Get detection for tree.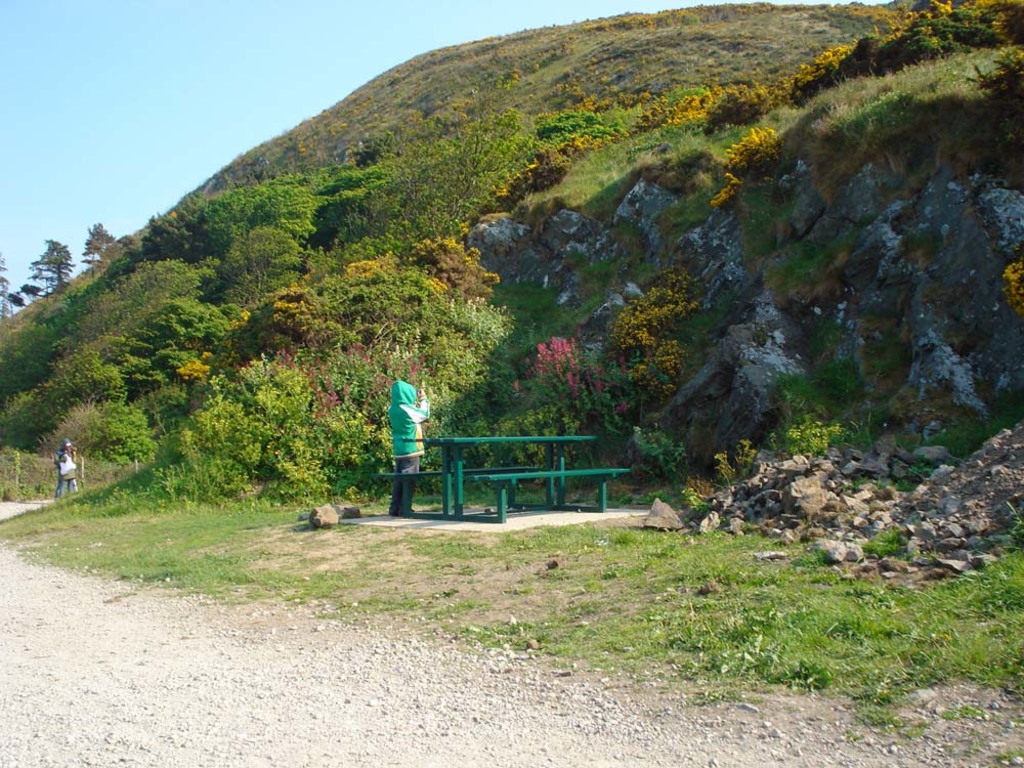
Detection: (84,217,120,270).
